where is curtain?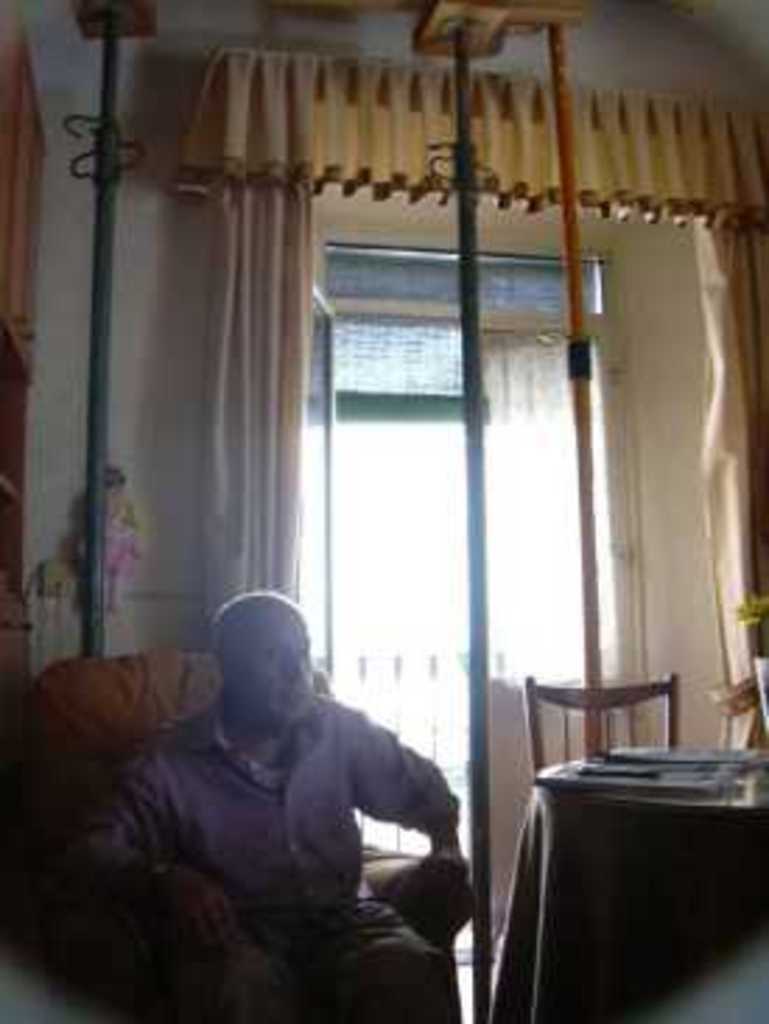
204 50 766 638.
